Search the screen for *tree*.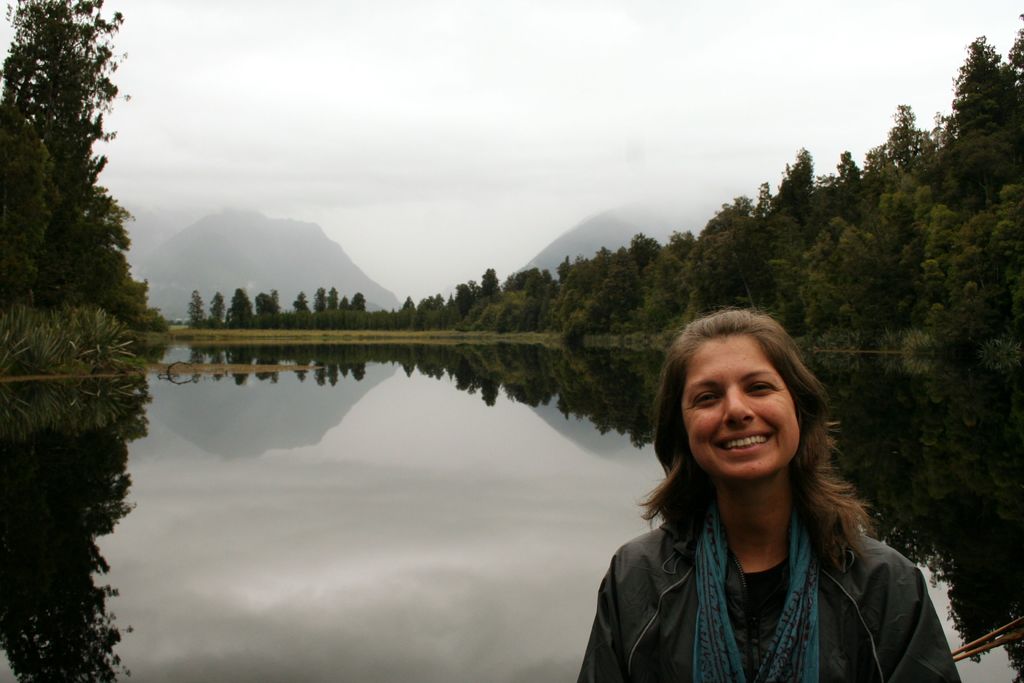
Found at box(326, 284, 341, 311).
